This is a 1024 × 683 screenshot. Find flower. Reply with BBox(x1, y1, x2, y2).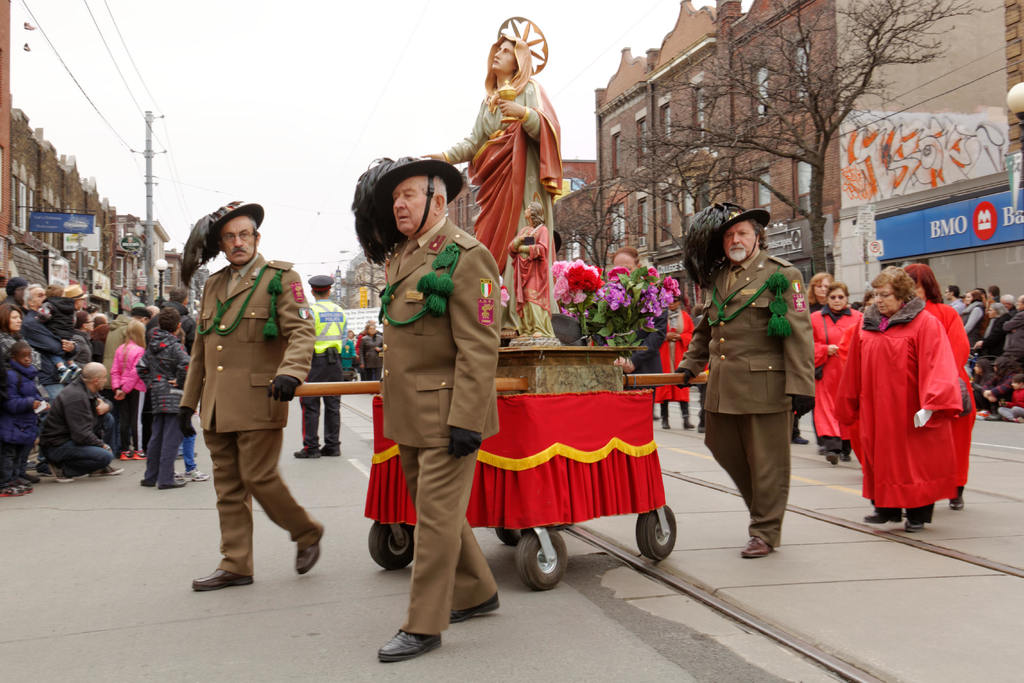
BBox(564, 262, 601, 304).
